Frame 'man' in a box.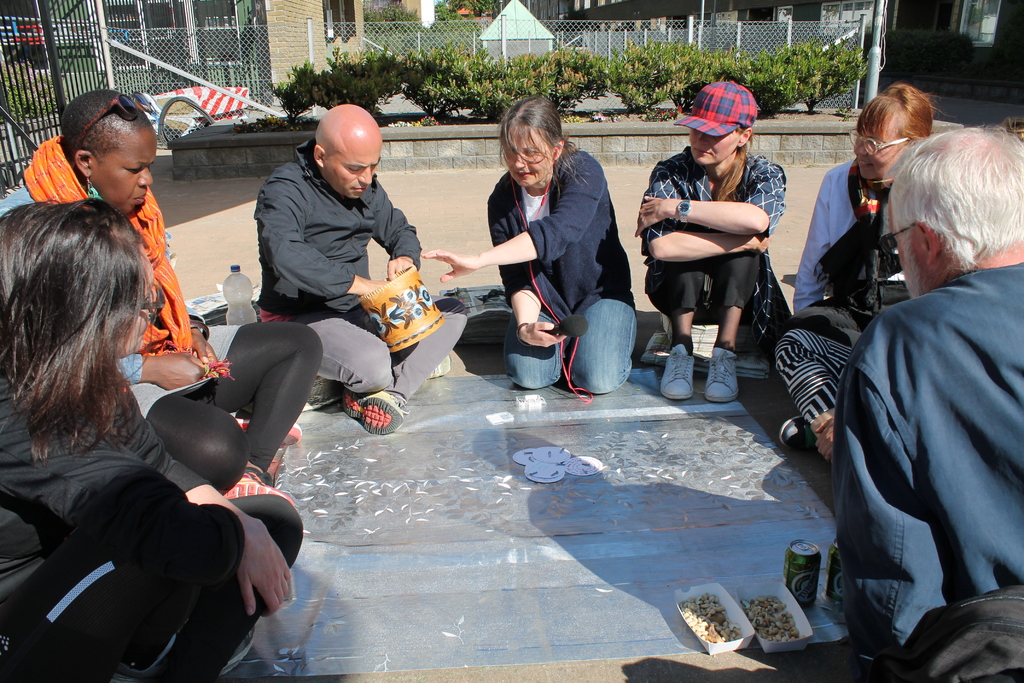
crop(255, 103, 464, 434).
